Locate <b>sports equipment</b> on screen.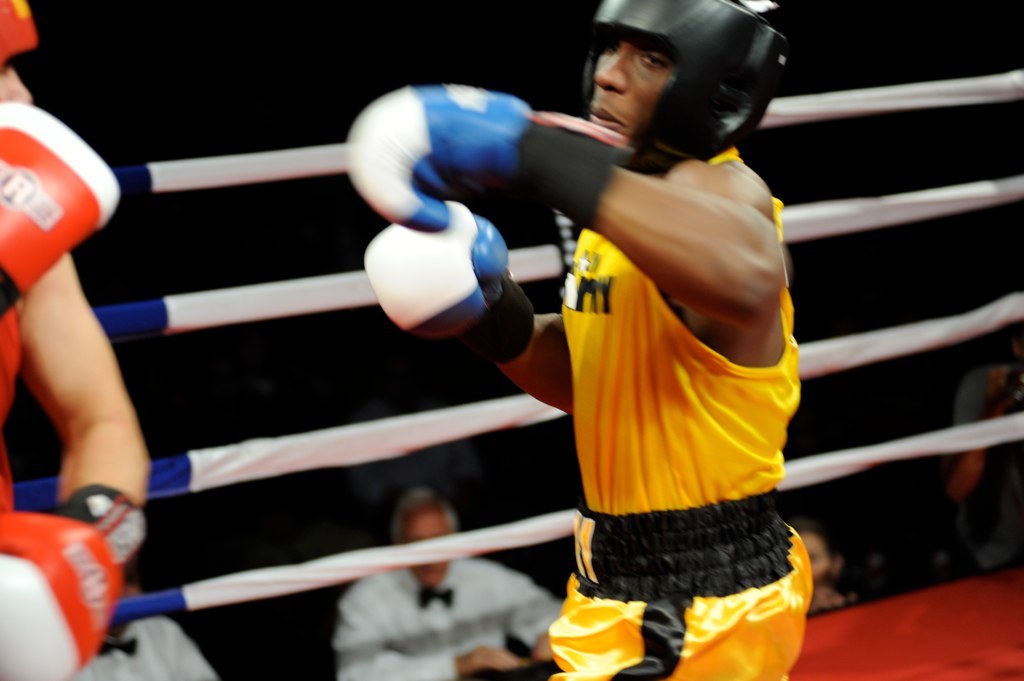
On screen at box=[574, 0, 788, 183].
